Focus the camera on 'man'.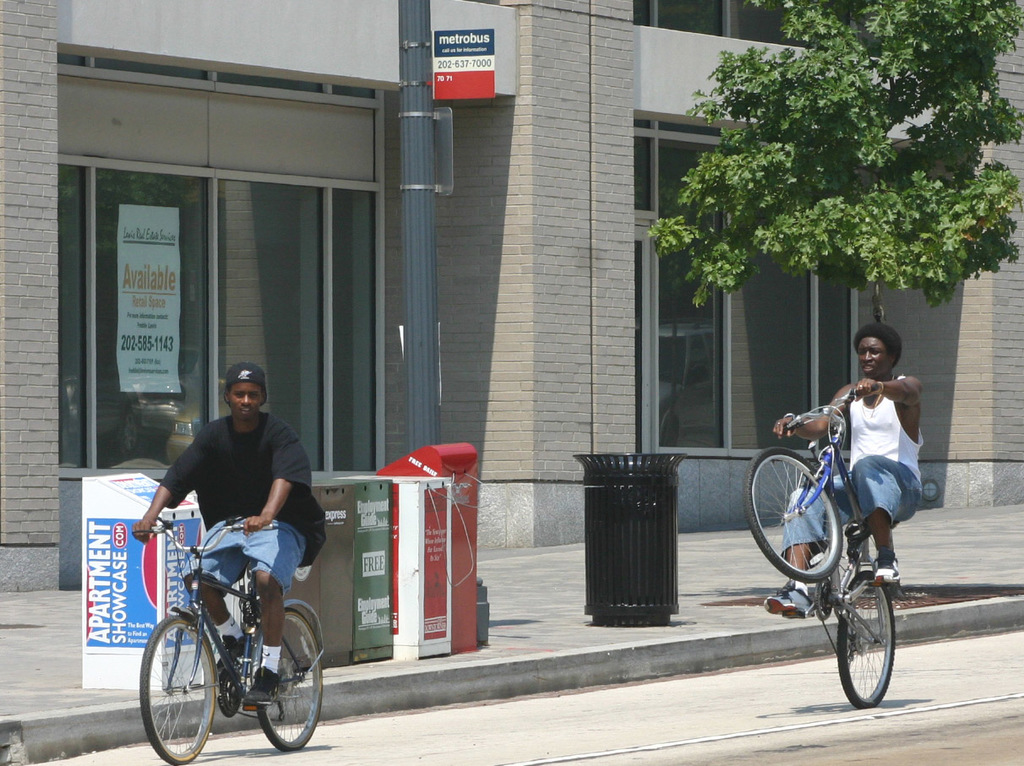
Focus region: {"x1": 133, "y1": 393, "x2": 324, "y2": 675}.
